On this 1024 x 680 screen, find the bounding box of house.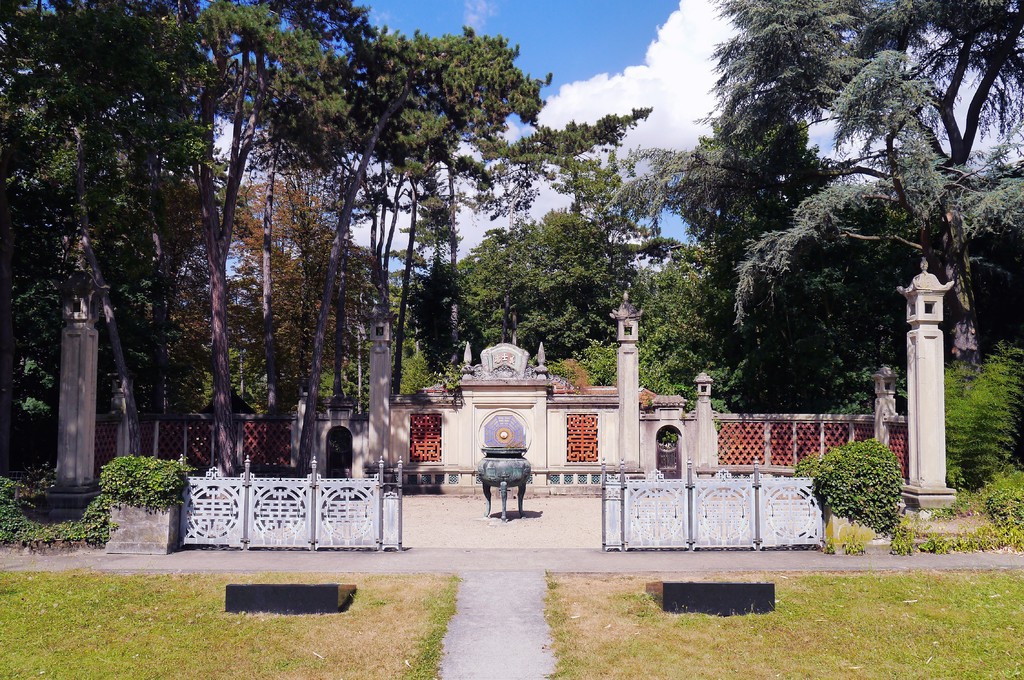
Bounding box: [211, 174, 332, 302].
